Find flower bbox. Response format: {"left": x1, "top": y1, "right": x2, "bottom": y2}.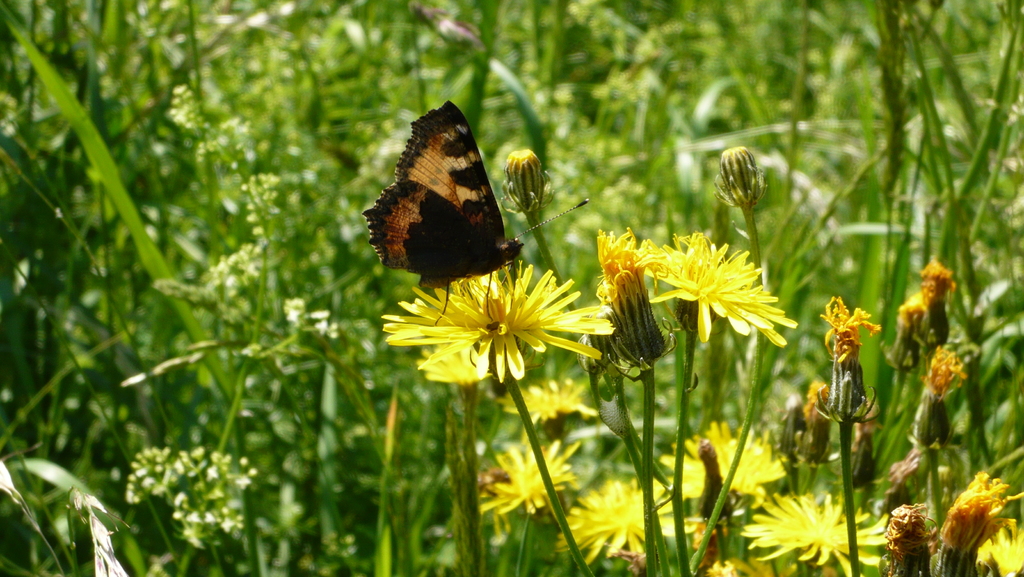
{"left": 552, "top": 475, "right": 699, "bottom": 568}.
